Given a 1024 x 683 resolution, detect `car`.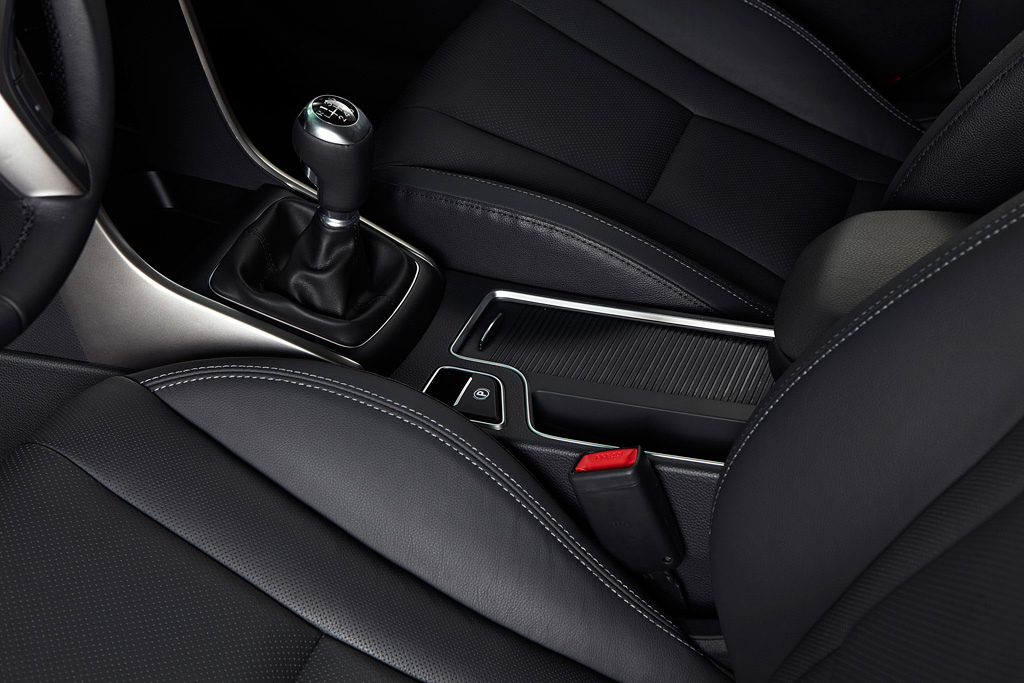
<region>0, 0, 1023, 682</region>.
